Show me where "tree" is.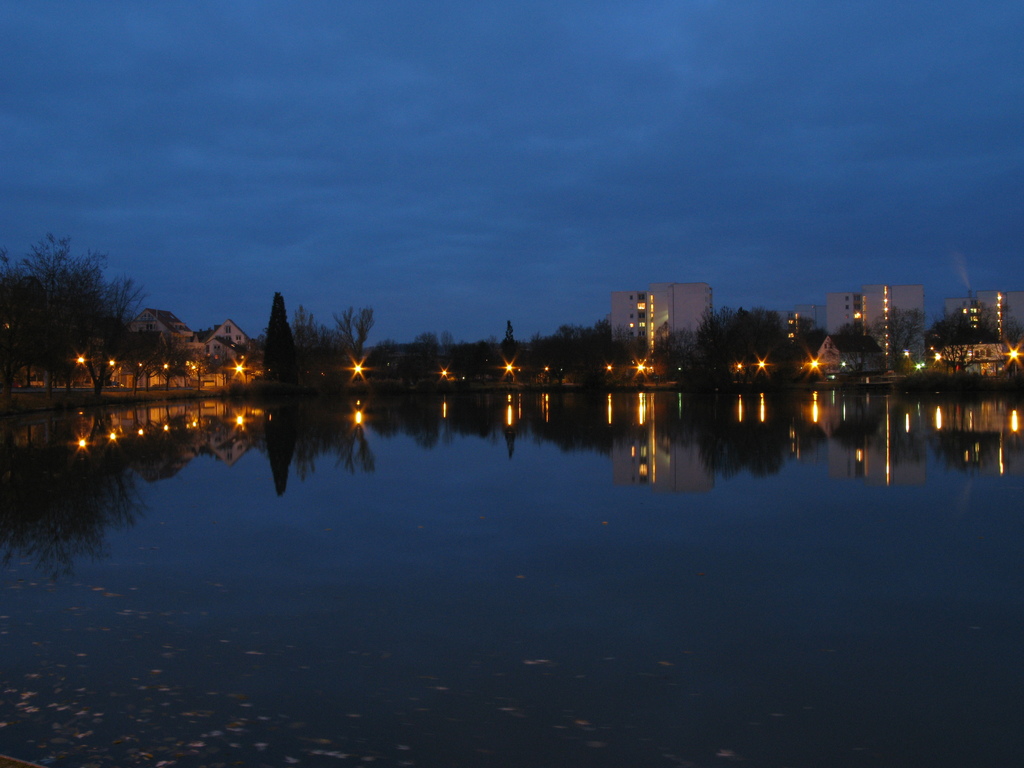
"tree" is at (293, 305, 324, 368).
